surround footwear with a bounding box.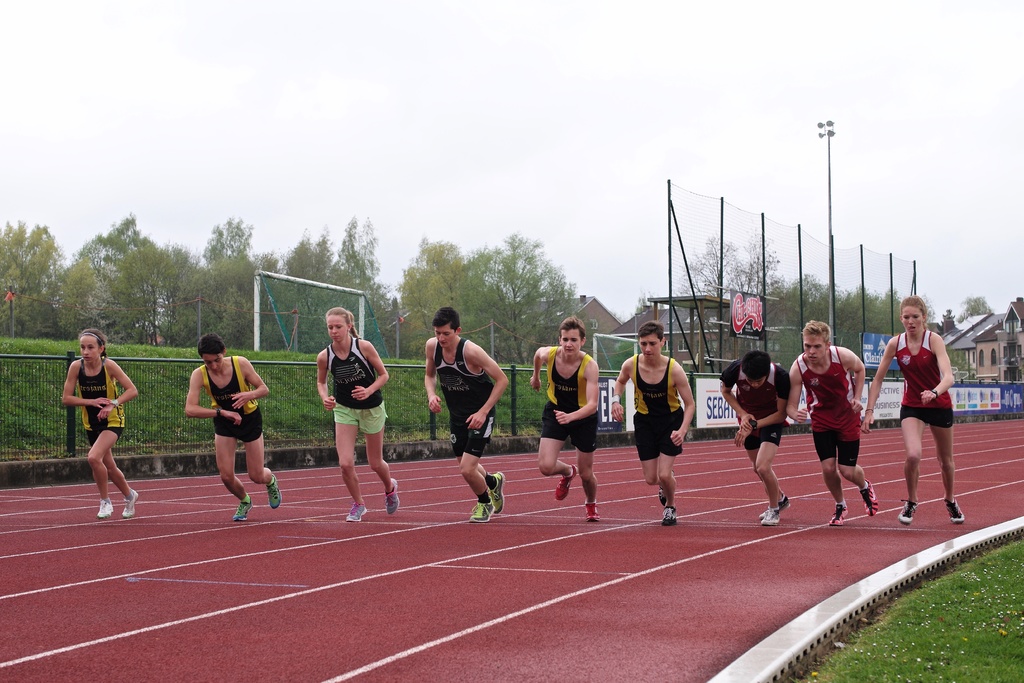
x1=269, y1=473, x2=282, y2=511.
